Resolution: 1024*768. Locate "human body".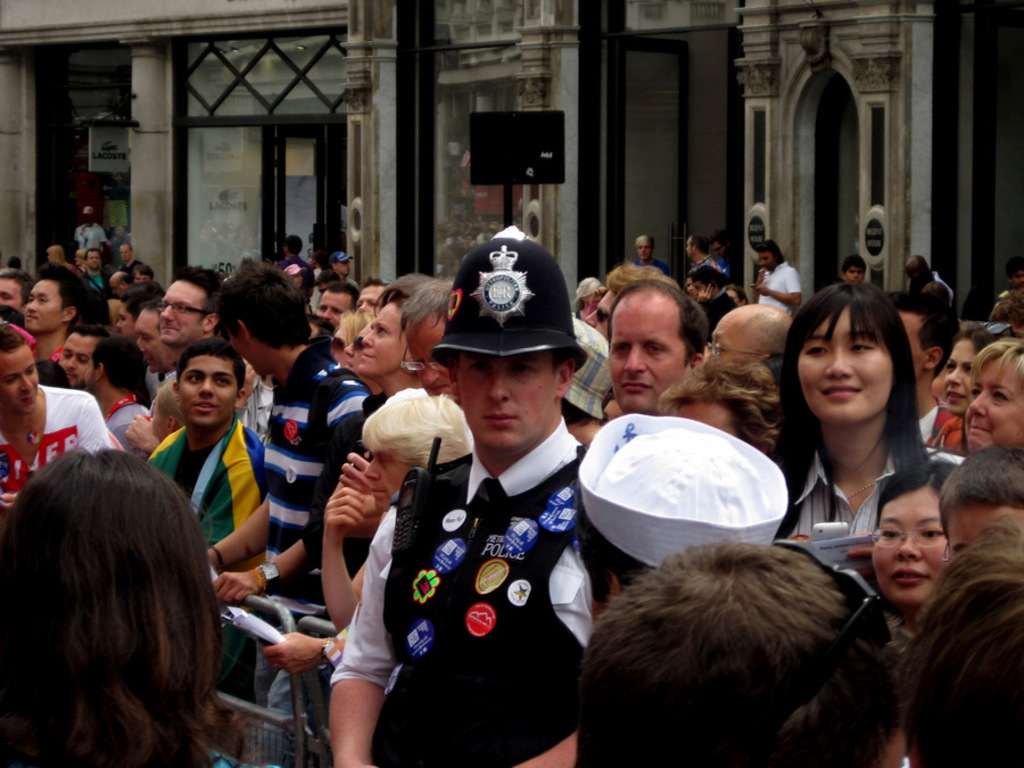
961,332,1017,459.
